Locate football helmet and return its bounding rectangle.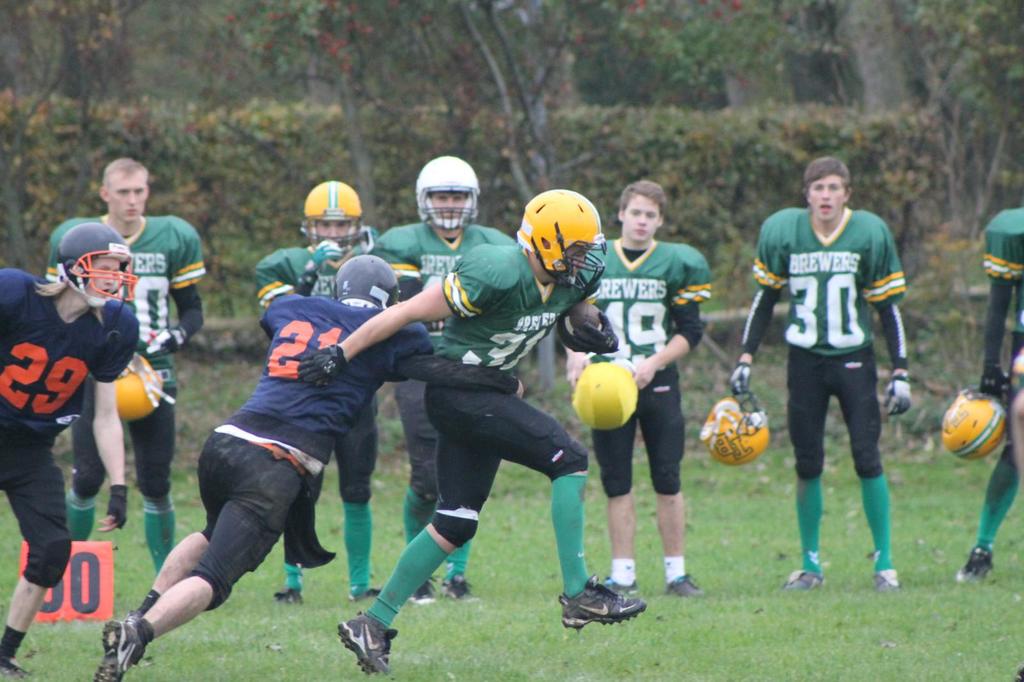
55:220:141:314.
